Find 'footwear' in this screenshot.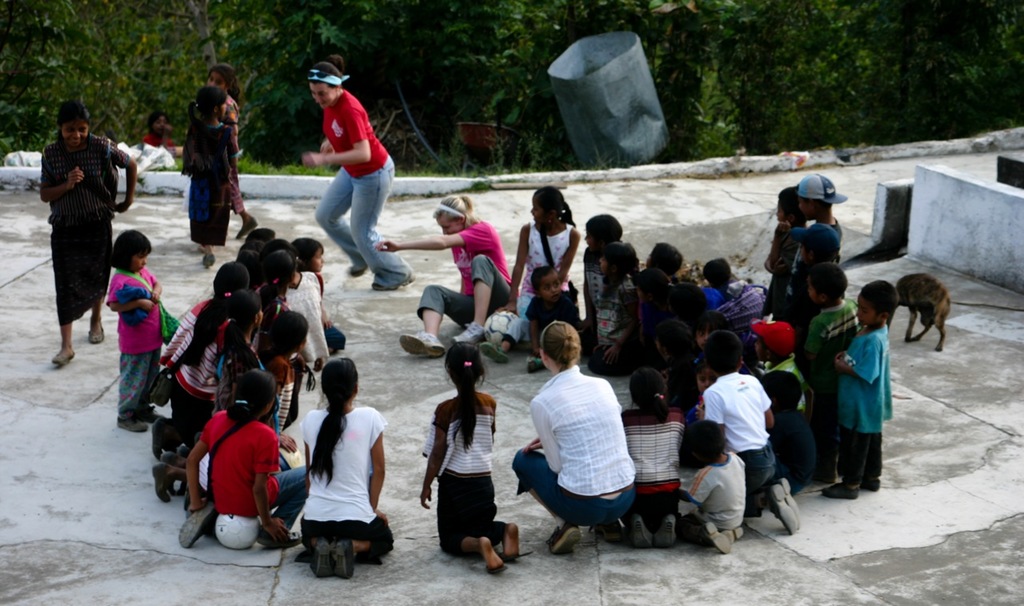
The bounding box for 'footwear' is left=234, top=217, right=258, bottom=240.
